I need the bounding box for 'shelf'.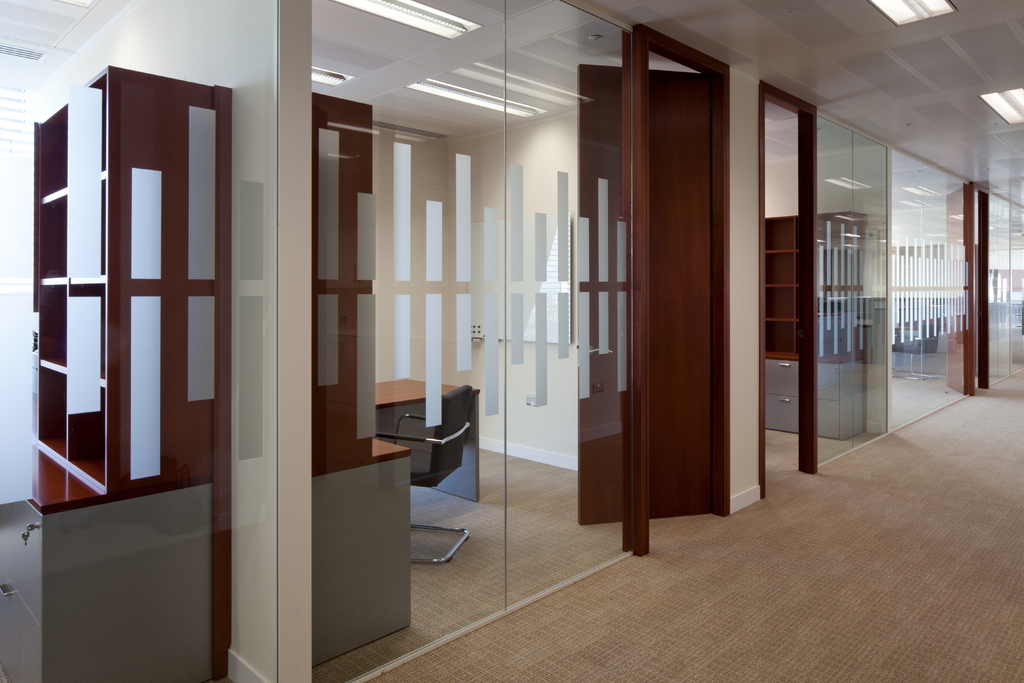
Here it is: rect(29, 194, 72, 284).
